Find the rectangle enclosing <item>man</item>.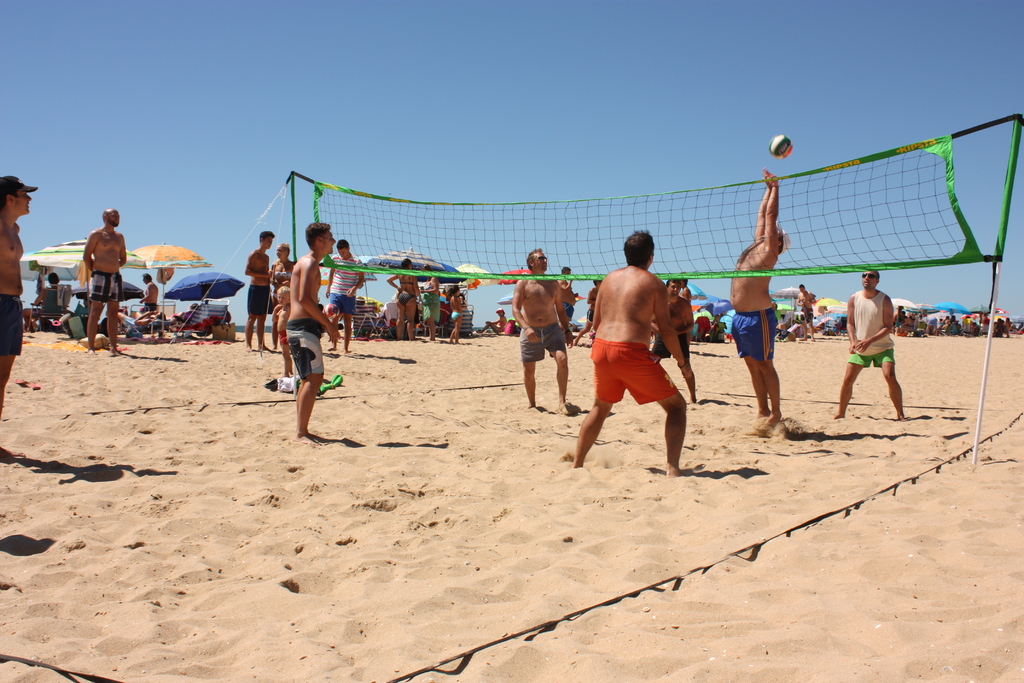
{"x1": 725, "y1": 165, "x2": 790, "y2": 427}.
